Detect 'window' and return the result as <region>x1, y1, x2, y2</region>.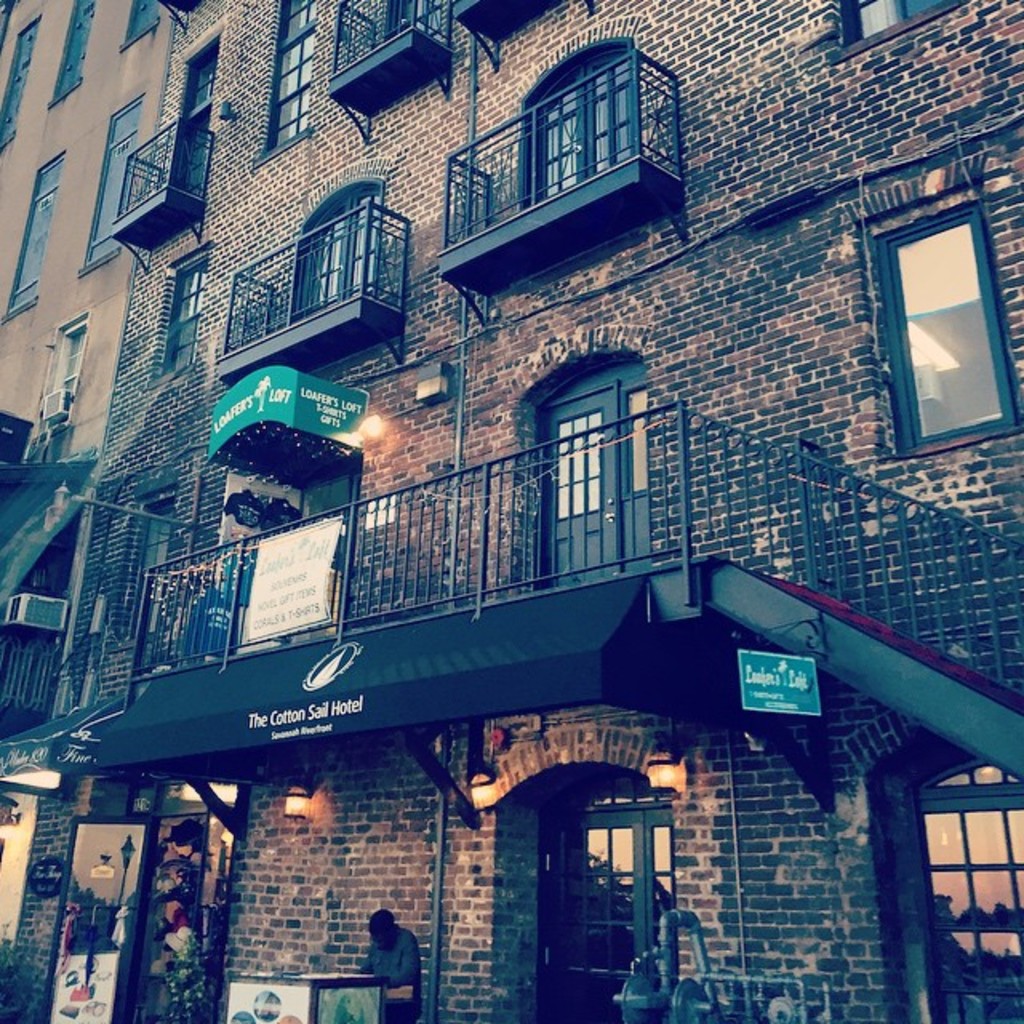
<region>528, 363, 654, 597</region>.
